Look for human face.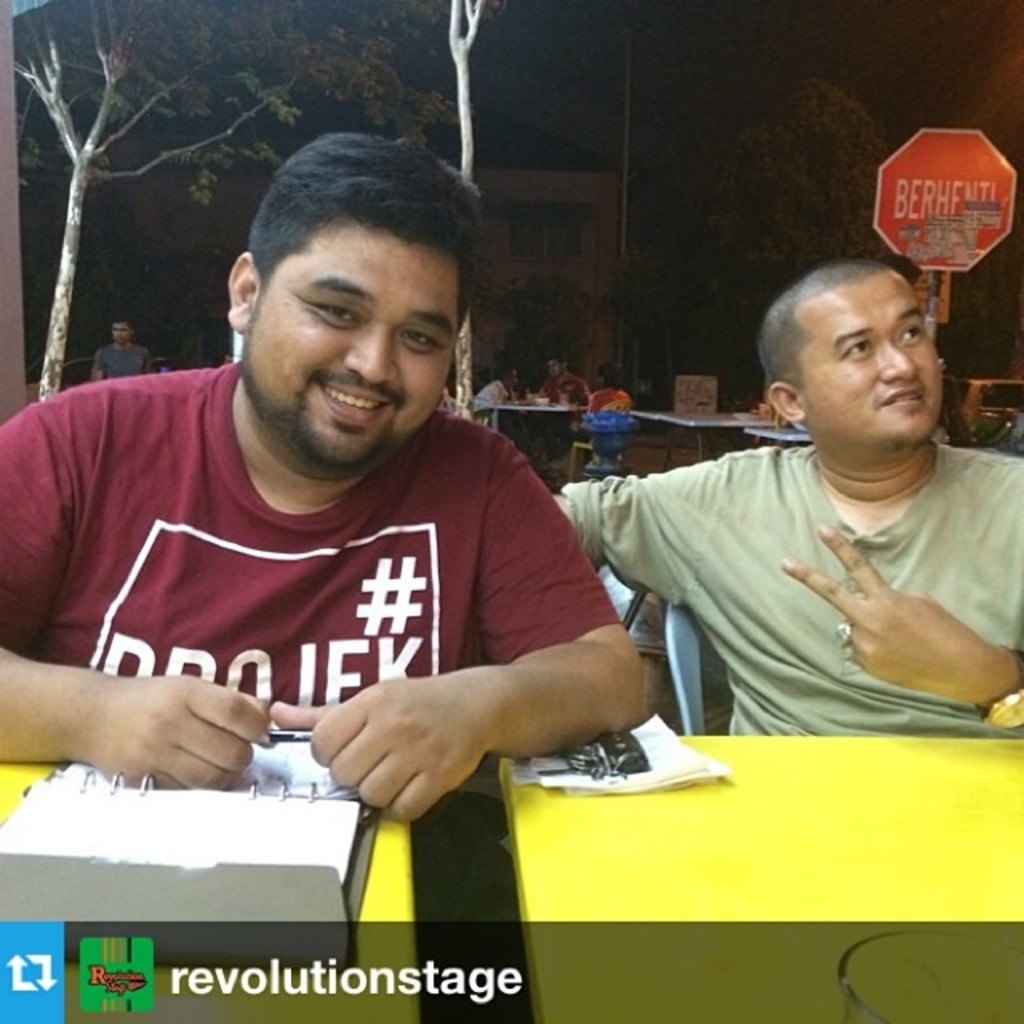
Found: crop(114, 333, 120, 338).
